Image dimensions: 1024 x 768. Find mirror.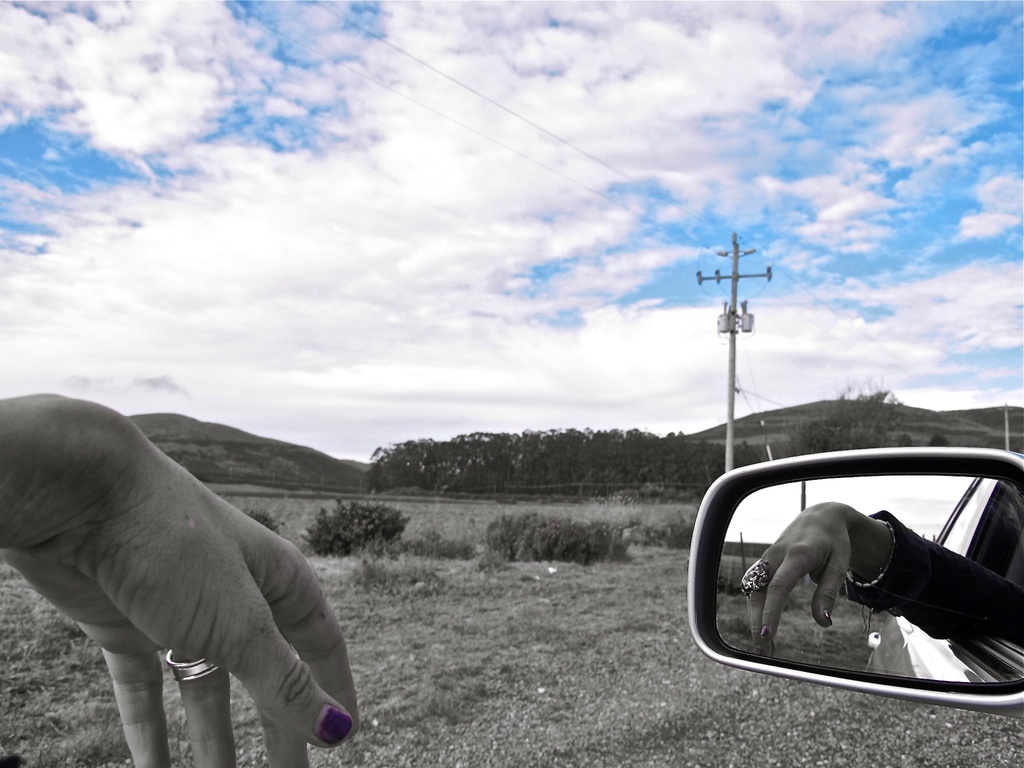
{"x1": 708, "y1": 472, "x2": 1023, "y2": 683}.
